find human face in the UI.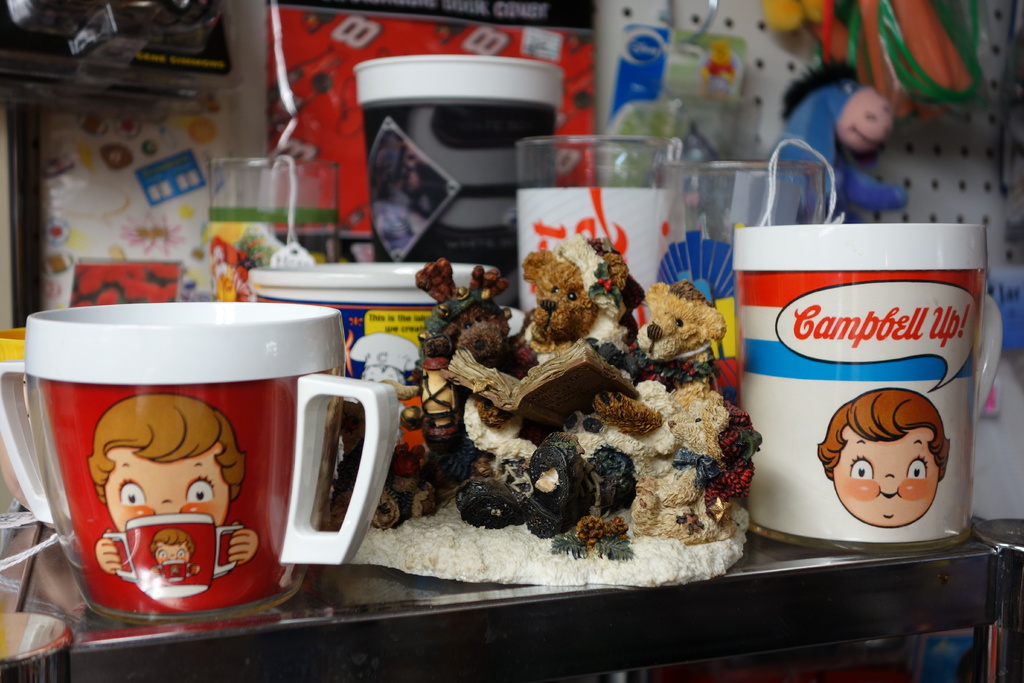
UI element at rect(156, 541, 189, 563).
